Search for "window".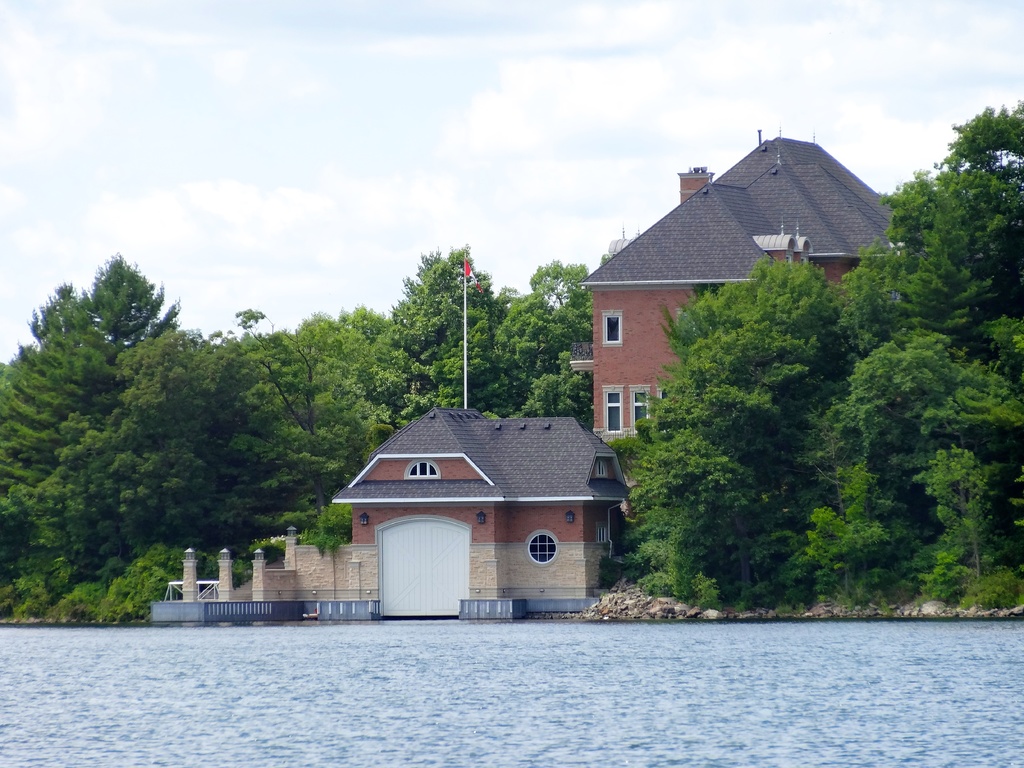
Found at 628/383/652/431.
